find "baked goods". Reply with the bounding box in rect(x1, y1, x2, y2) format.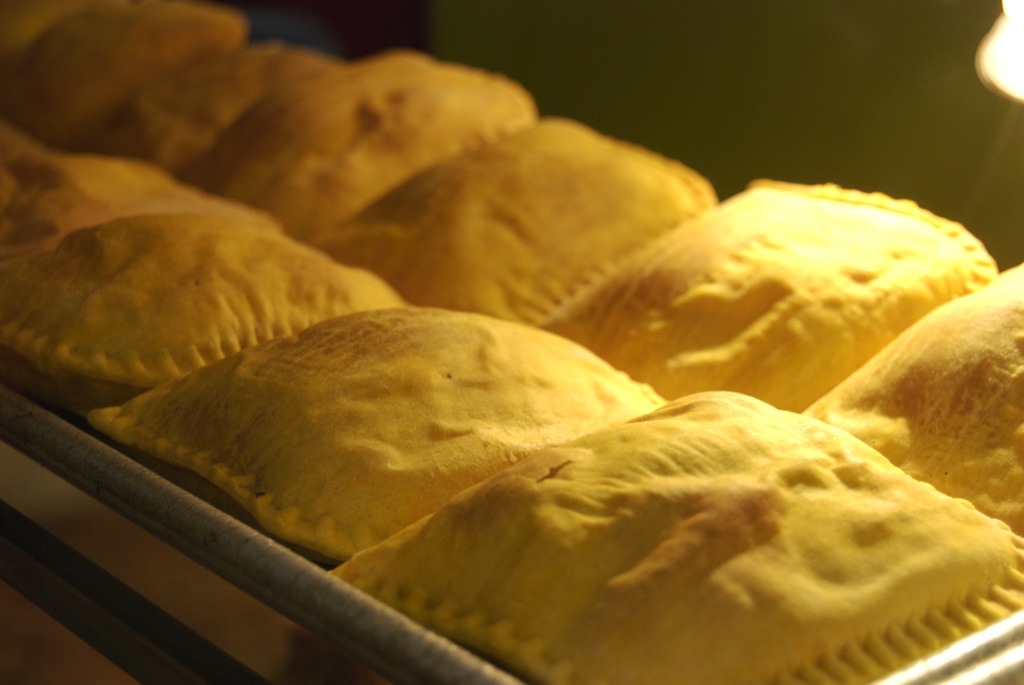
rect(329, 391, 1023, 684).
